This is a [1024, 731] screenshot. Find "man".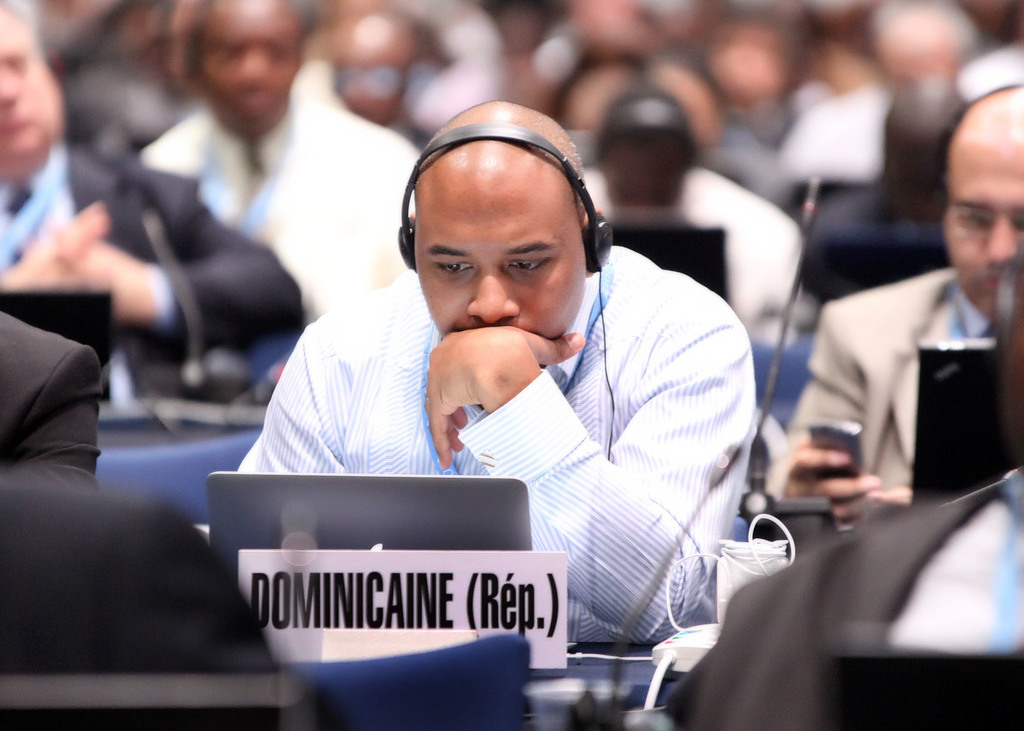
Bounding box: [x1=136, y1=0, x2=424, y2=316].
